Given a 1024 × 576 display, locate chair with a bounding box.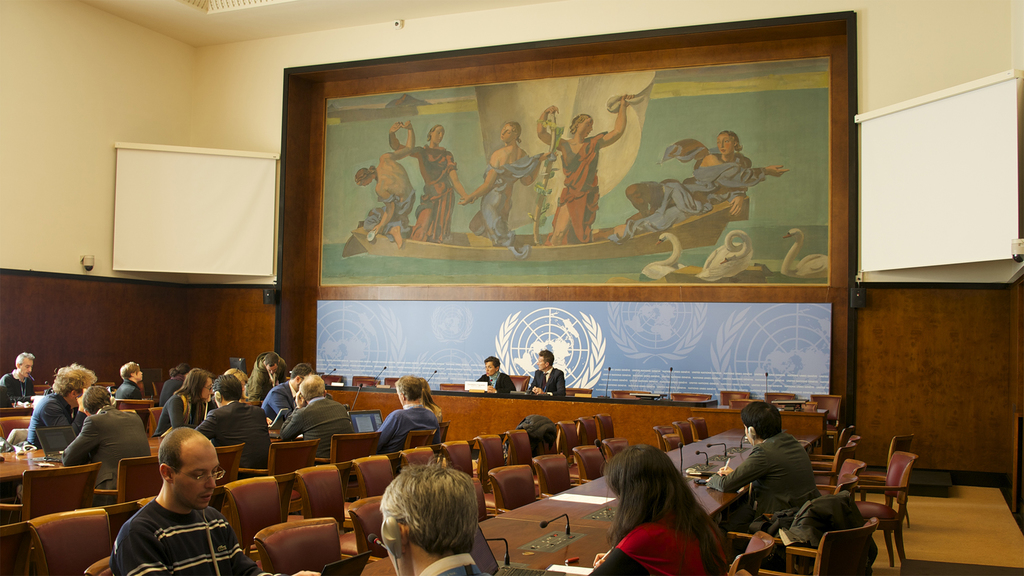
Located: 120,399,155,411.
